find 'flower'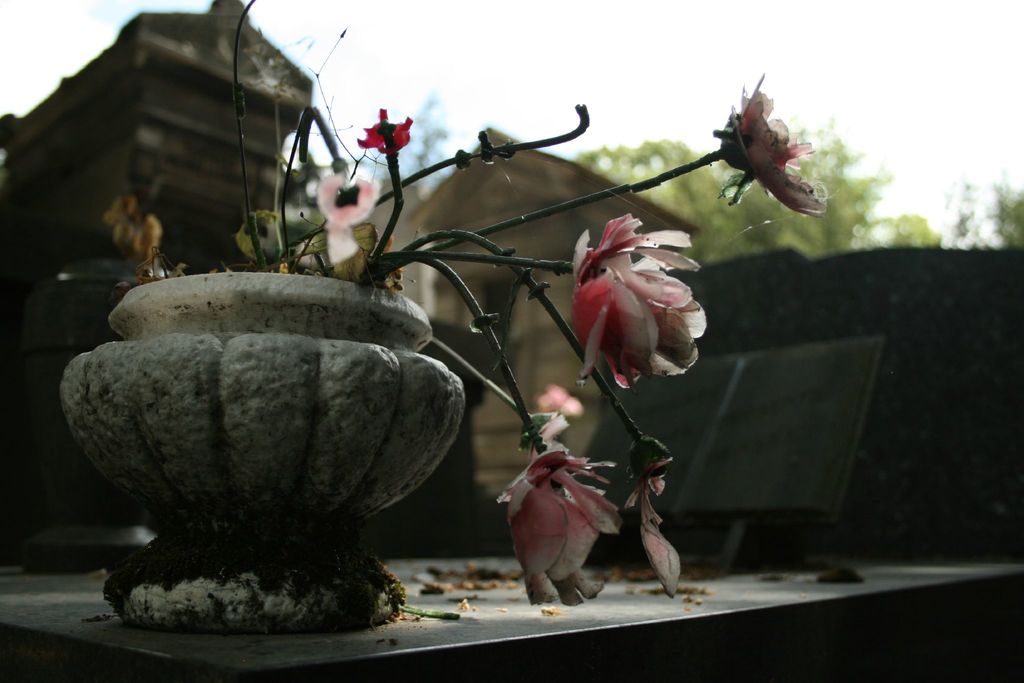
left=496, top=379, right=624, bottom=602
